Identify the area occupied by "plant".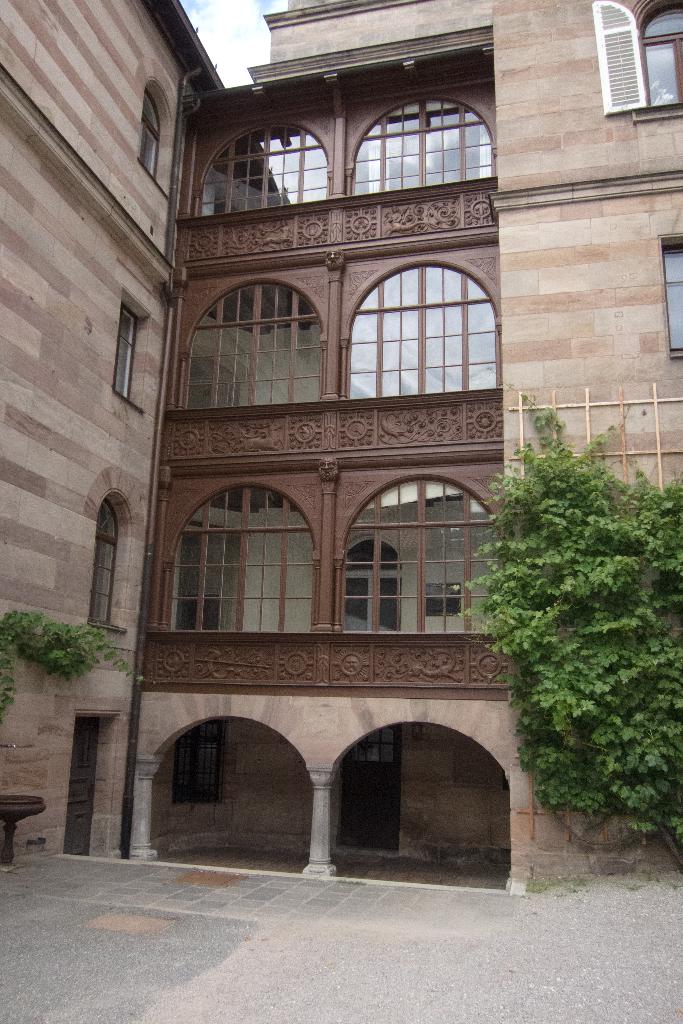
Area: BBox(456, 389, 682, 852).
